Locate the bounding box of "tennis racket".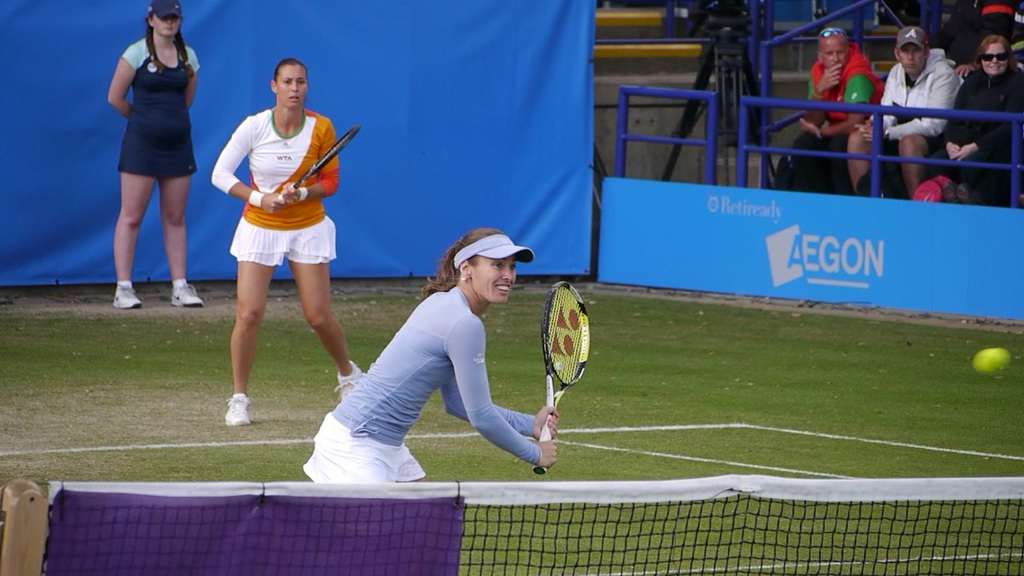
Bounding box: l=539, t=275, r=588, b=470.
